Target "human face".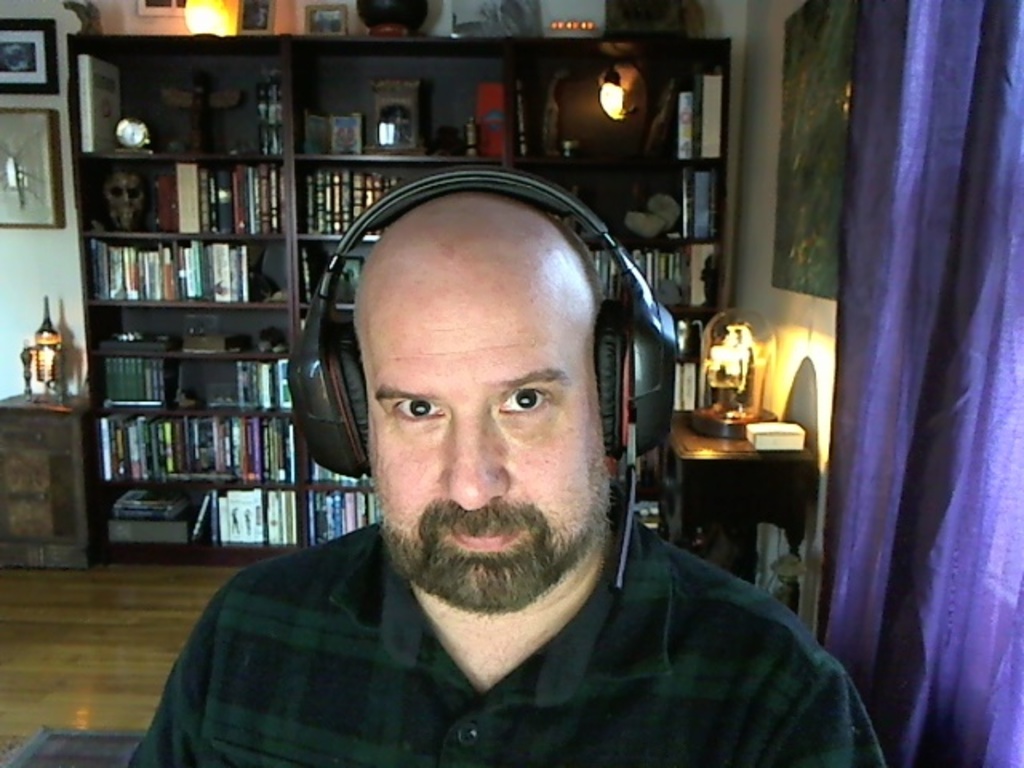
Target region: (362, 243, 618, 614).
